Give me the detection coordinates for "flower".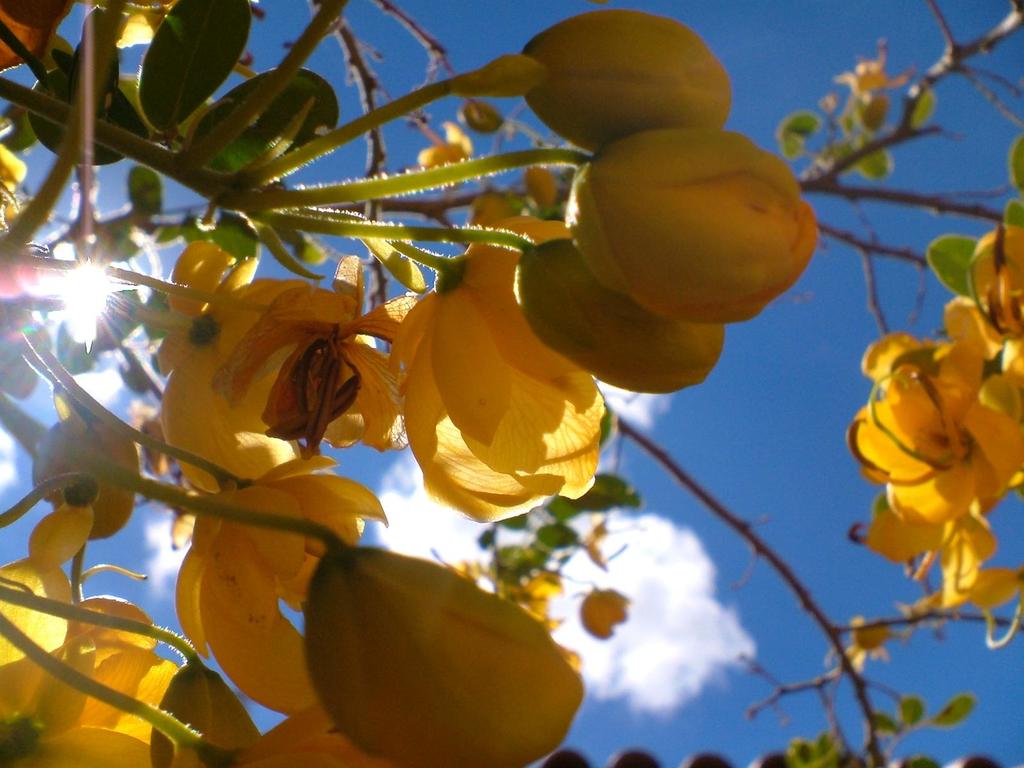
(383,253,429,296).
